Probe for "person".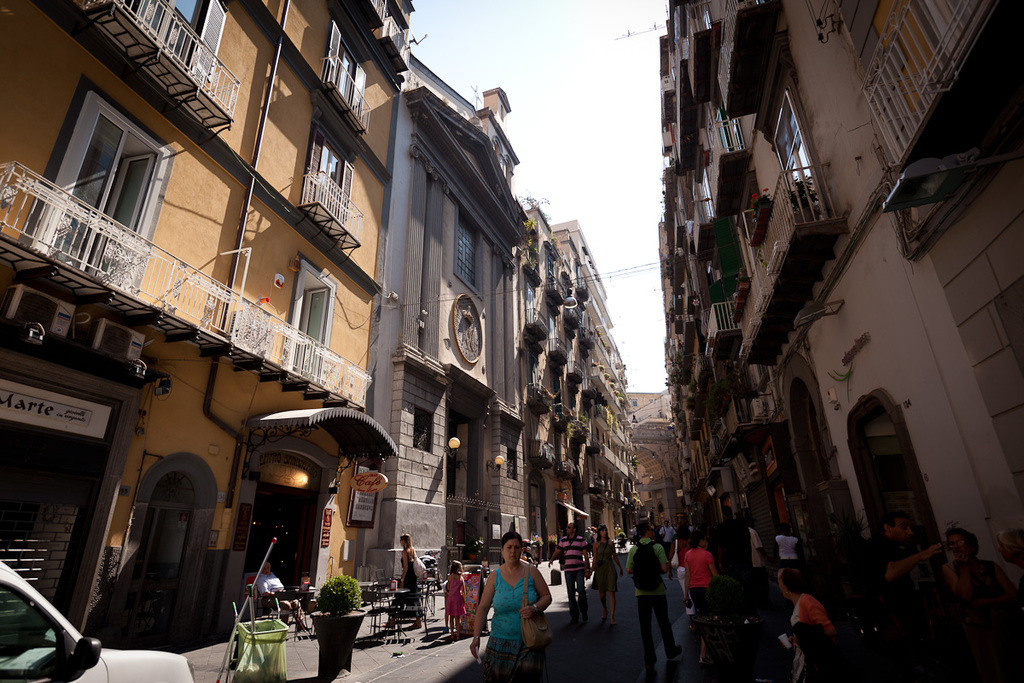
Probe result: (left=780, top=563, right=842, bottom=682).
